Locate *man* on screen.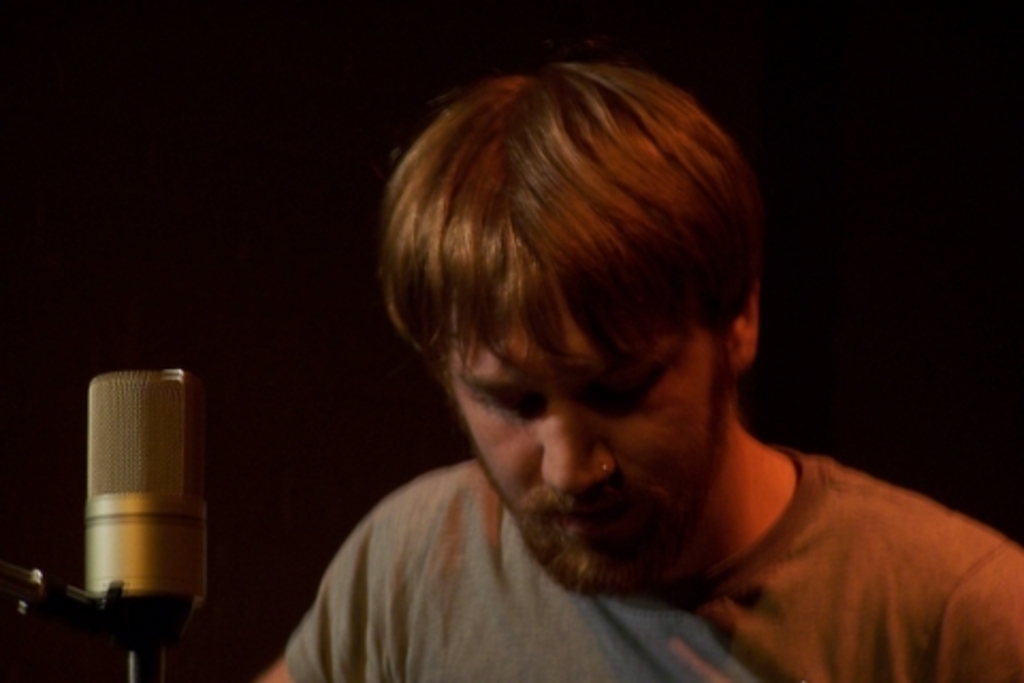
On screen at x1=243 y1=51 x2=1020 y2=681.
